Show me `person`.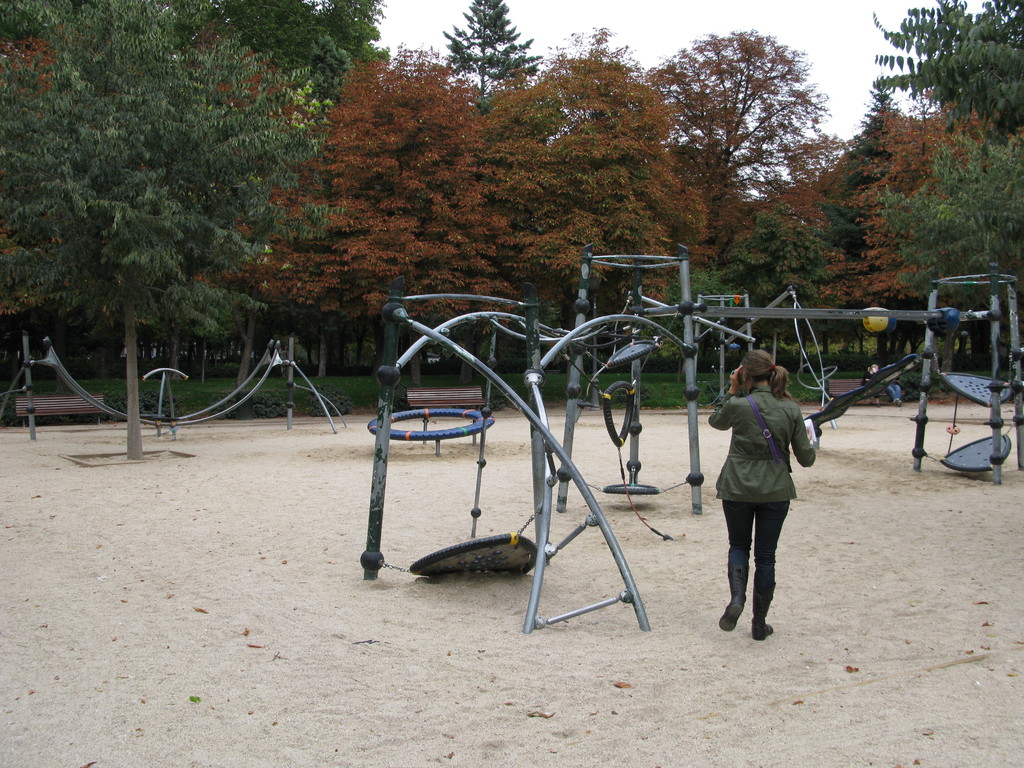
`person` is here: 717 339 814 660.
